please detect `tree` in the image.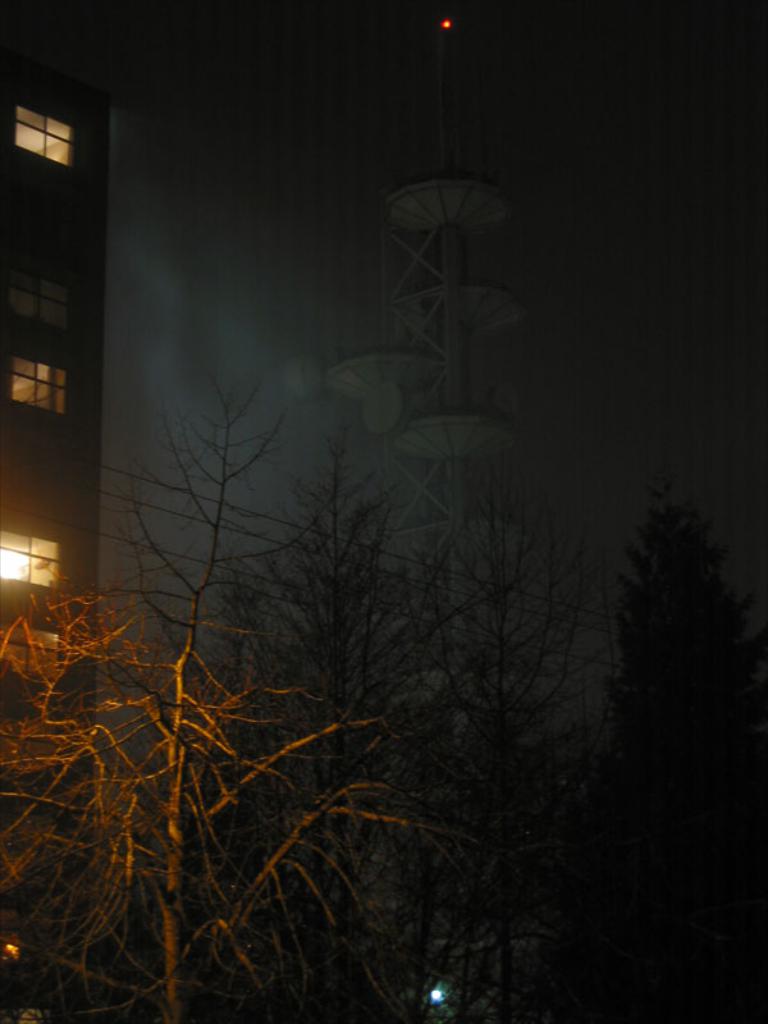
region(0, 402, 417, 1023).
